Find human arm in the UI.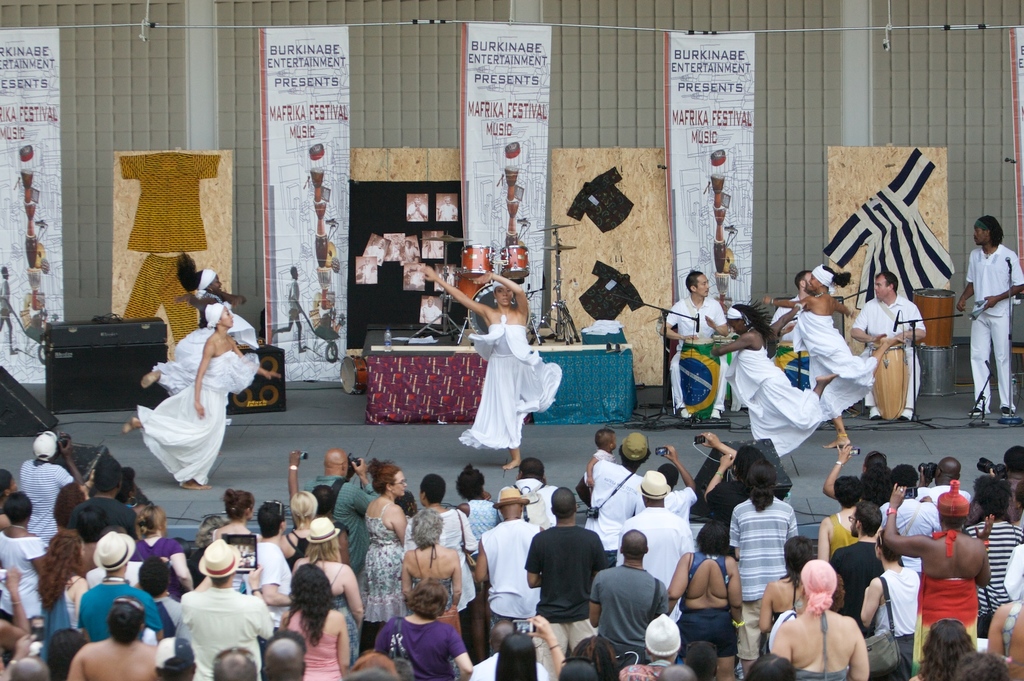
UI element at [190, 335, 216, 419].
